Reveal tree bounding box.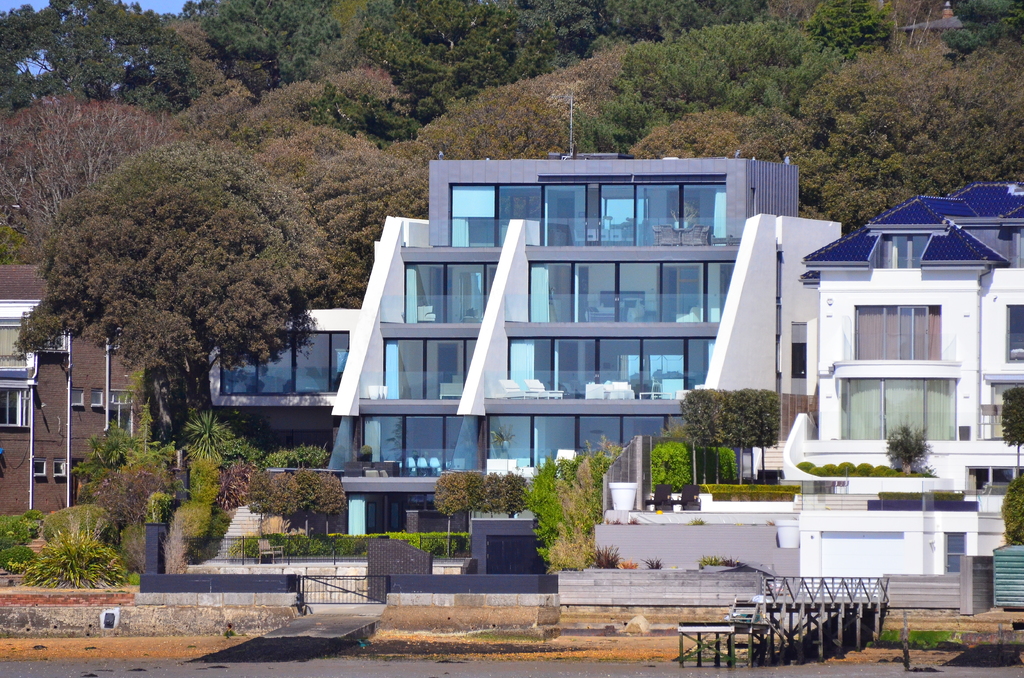
Revealed: [left=392, top=0, right=518, bottom=52].
